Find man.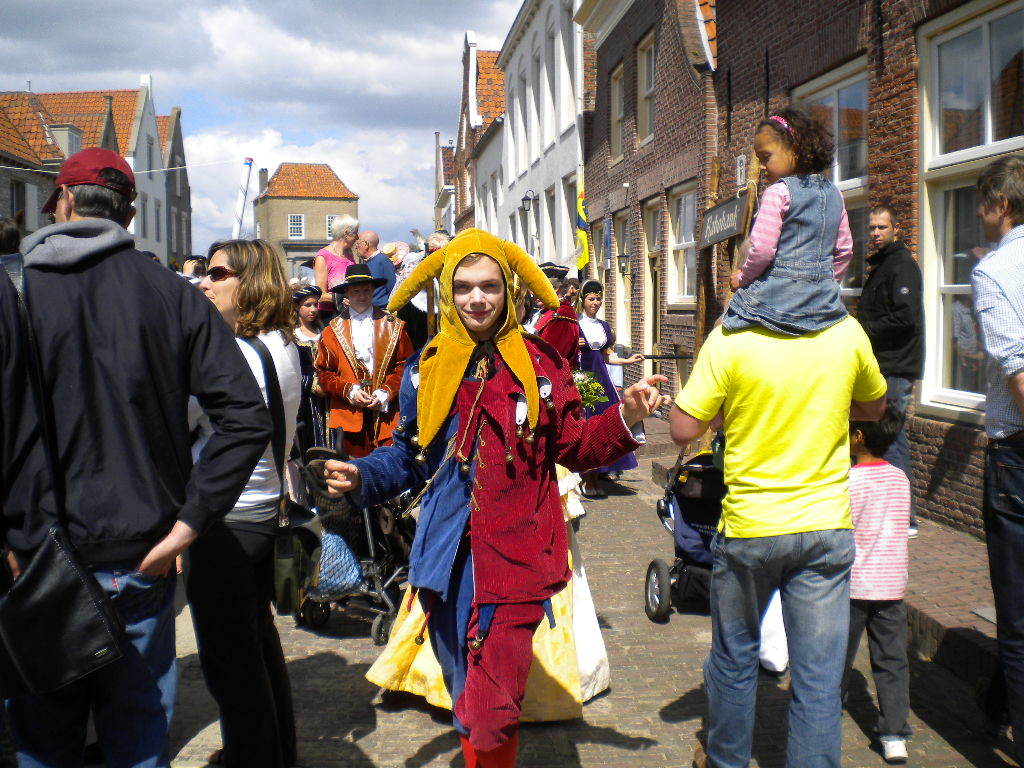
left=966, top=156, right=1023, bottom=767.
